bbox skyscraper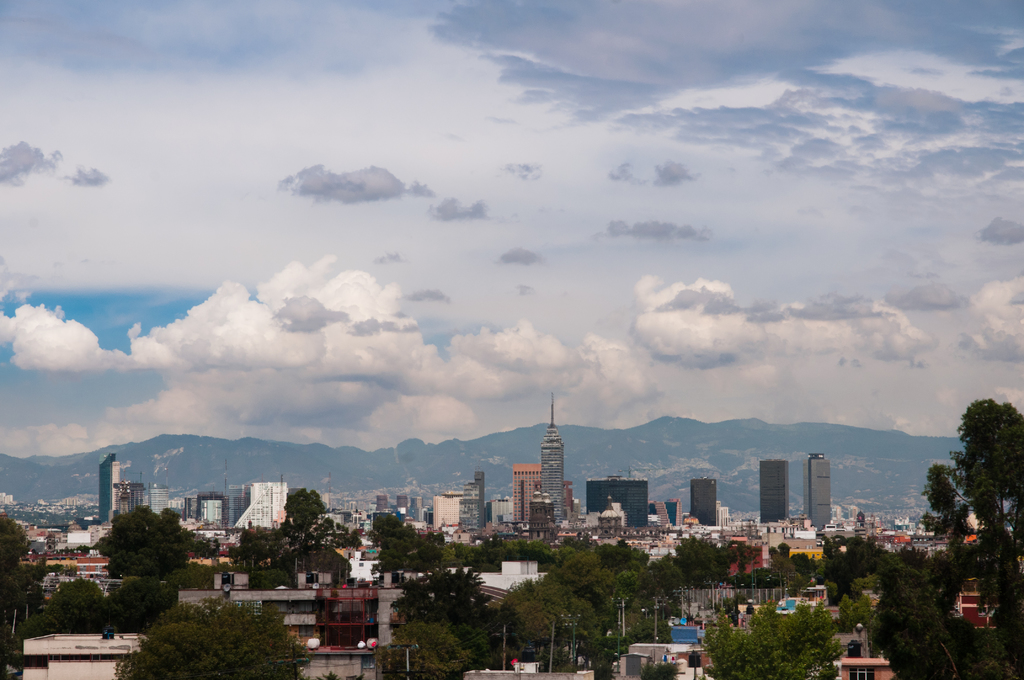
box(511, 460, 531, 524)
